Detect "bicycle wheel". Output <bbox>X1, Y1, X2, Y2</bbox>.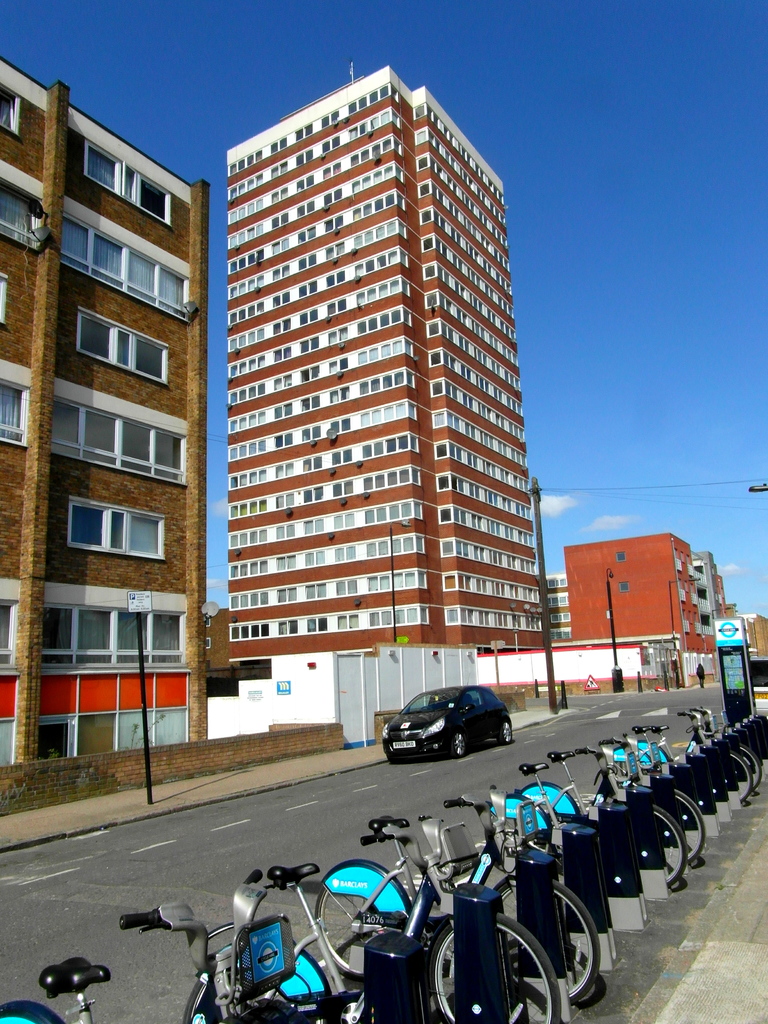
<bbox>425, 902, 558, 1023</bbox>.
